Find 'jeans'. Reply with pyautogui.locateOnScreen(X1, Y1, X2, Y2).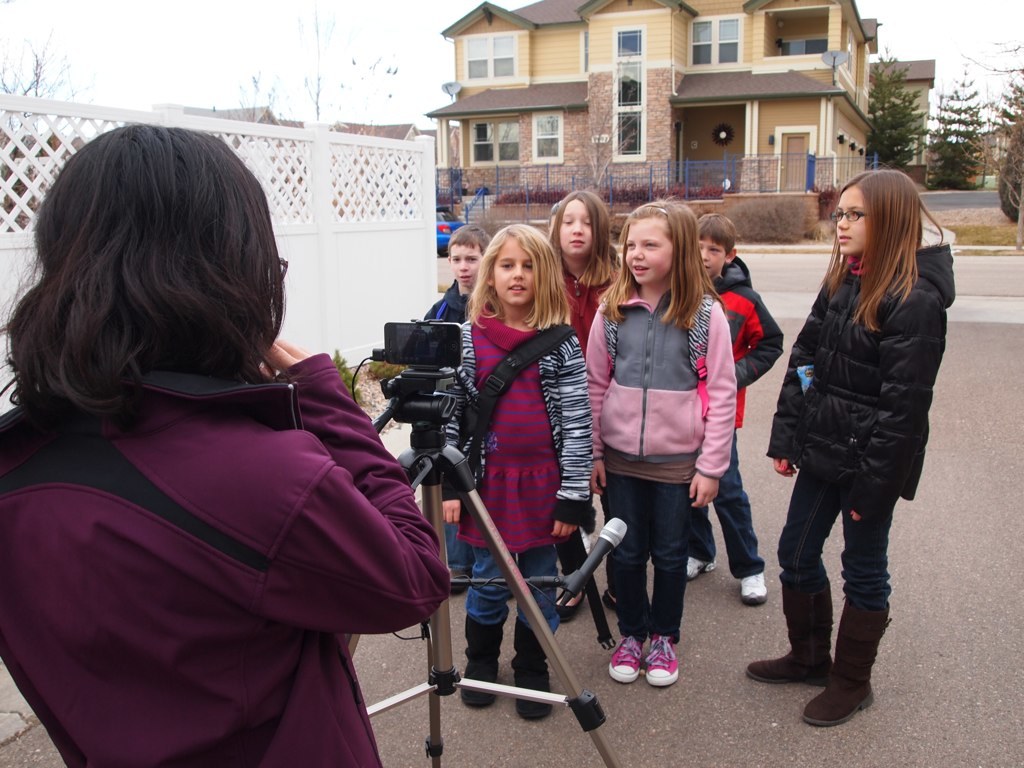
pyautogui.locateOnScreen(778, 464, 896, 609).
